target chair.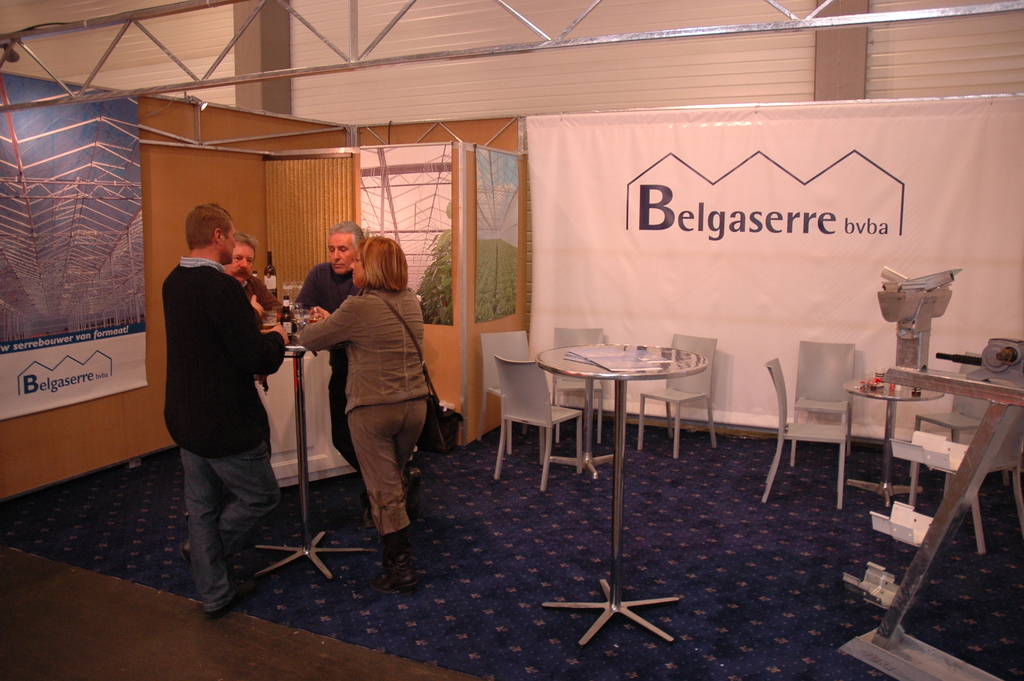
Target region: box(472, 327, 555, 455).
